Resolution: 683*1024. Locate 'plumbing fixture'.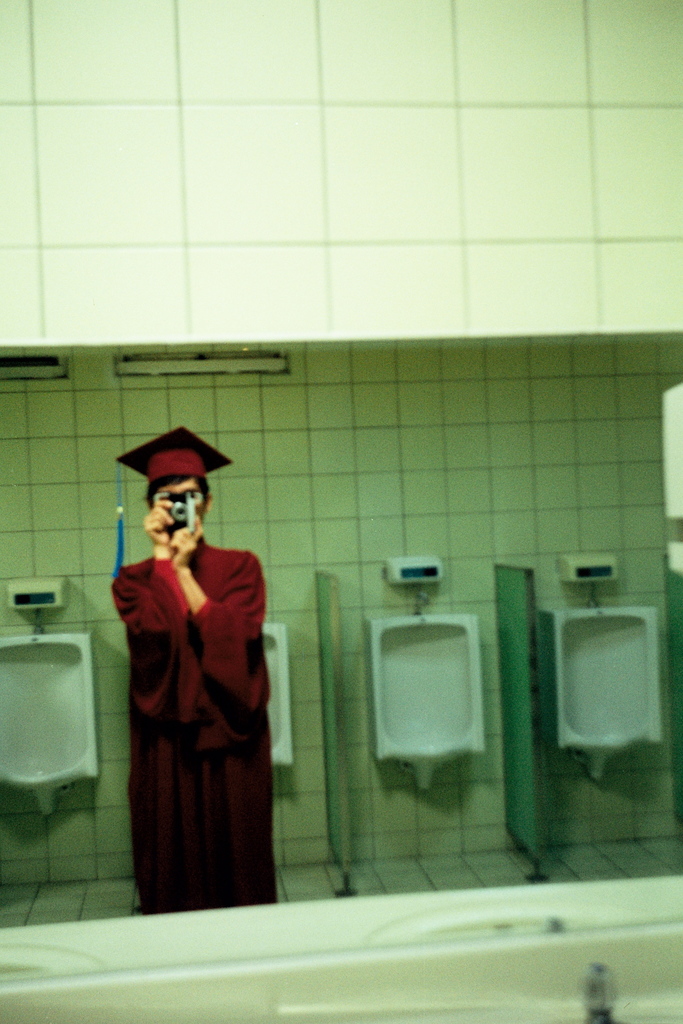
<region>29, 603, 48, 634</region>.
